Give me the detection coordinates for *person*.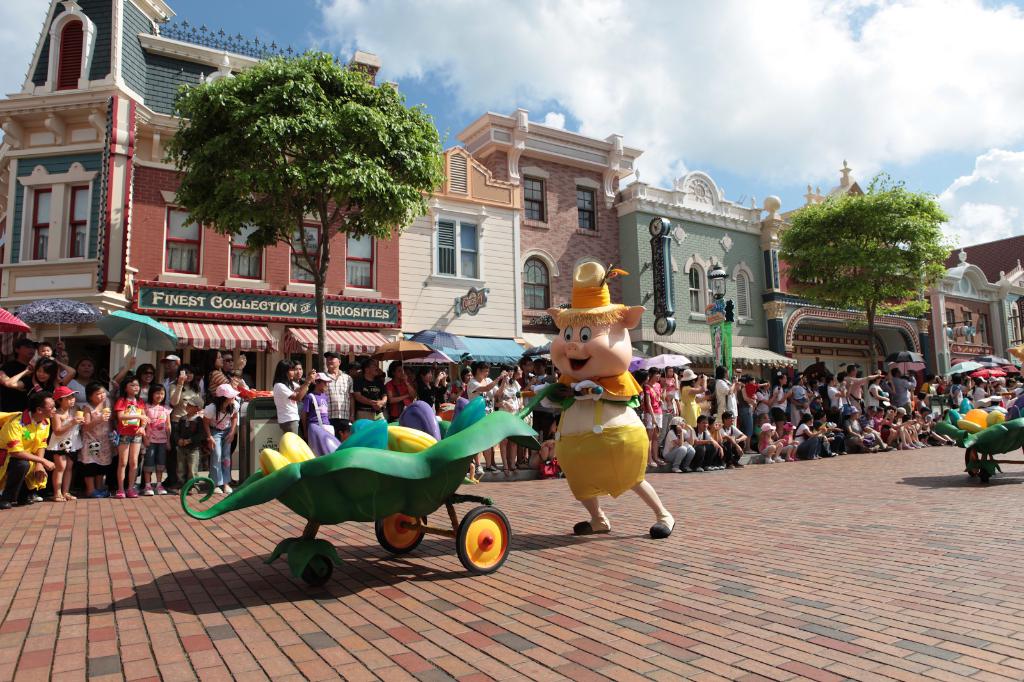
[x1=776, y1=373, x2=787, y2=411].
